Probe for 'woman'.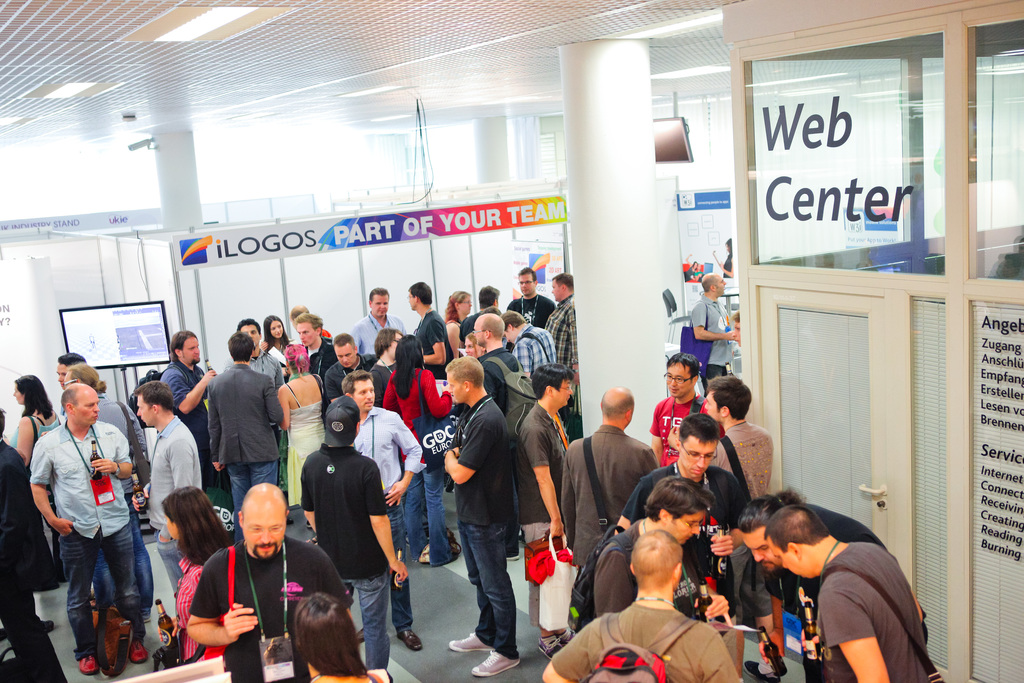
Probe result: (x1=159, y1=485, x2=235, y2=663).
